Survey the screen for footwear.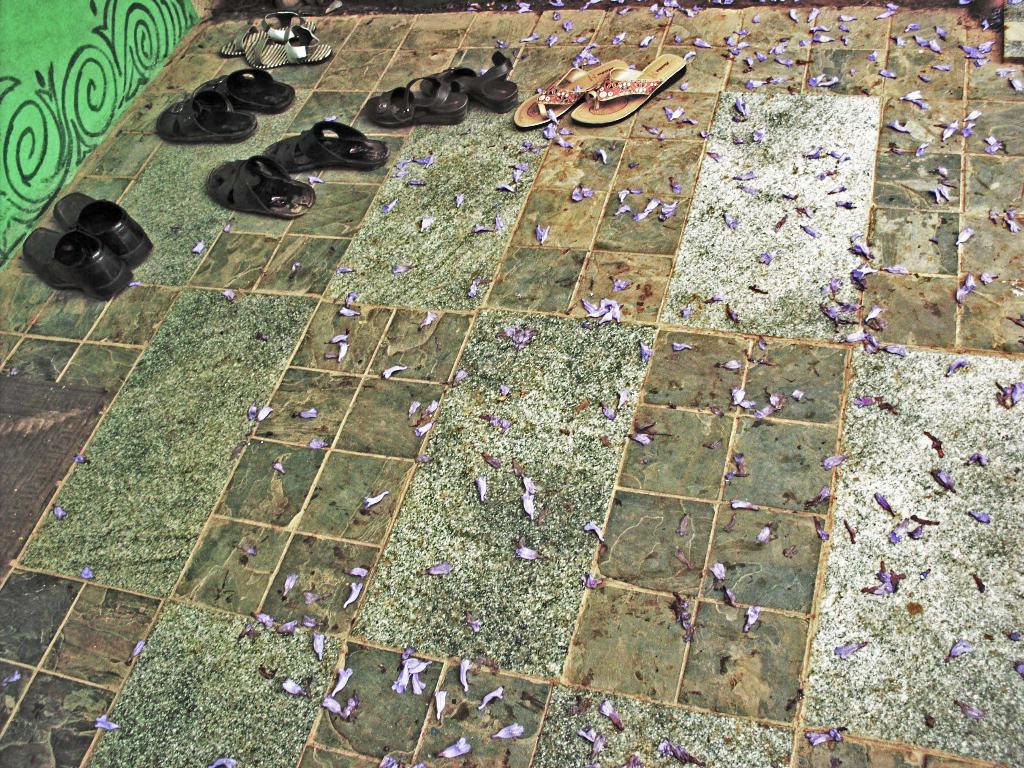
Survey found: select_region(205, 154, 318, 214).
